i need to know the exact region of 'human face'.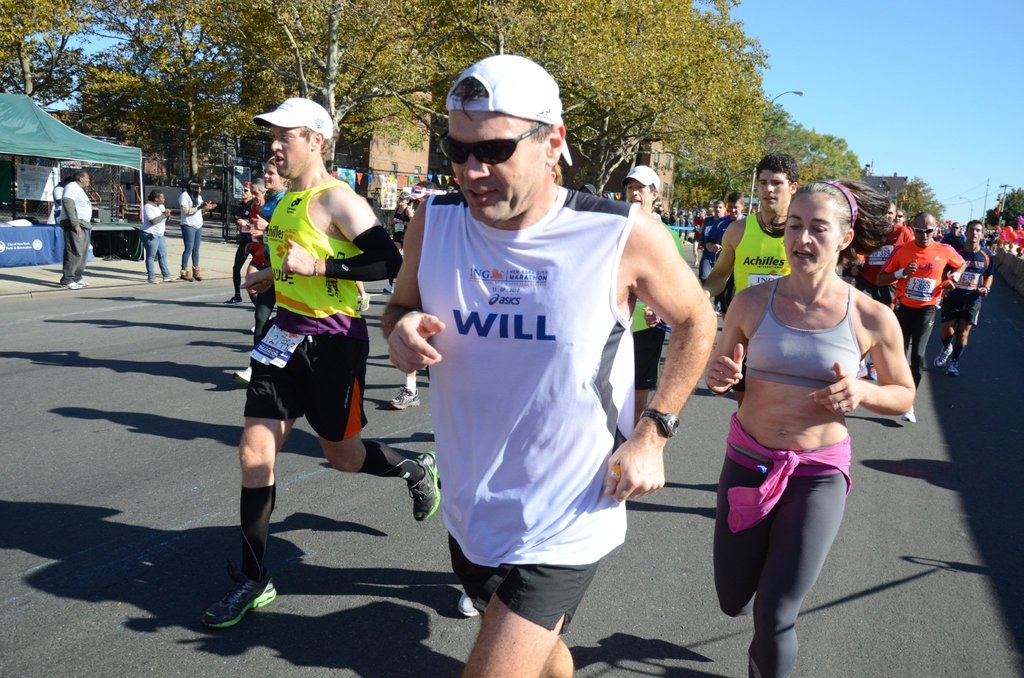
Region: (250, 188, 262, 206).
